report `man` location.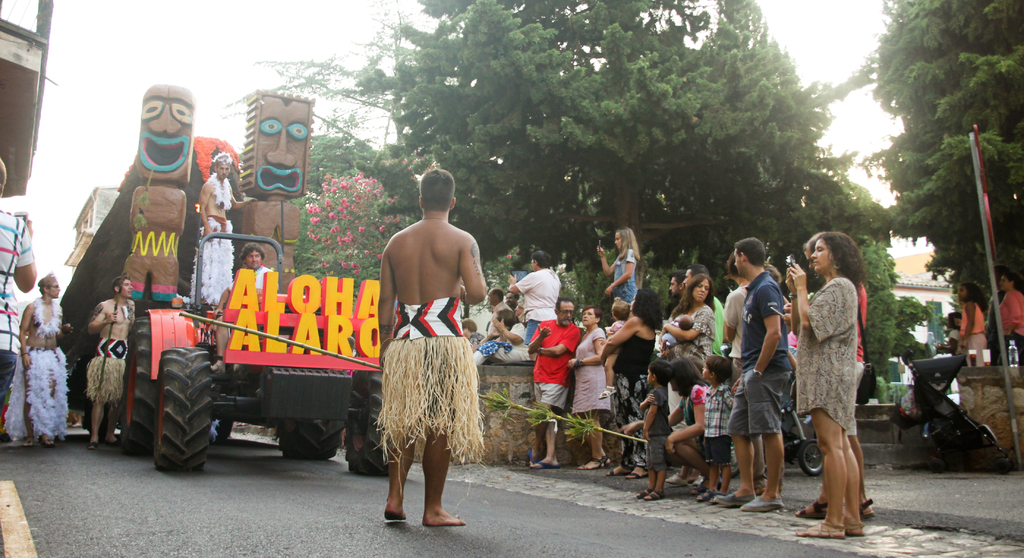
Report: crop(90, 283, 139, 447).
